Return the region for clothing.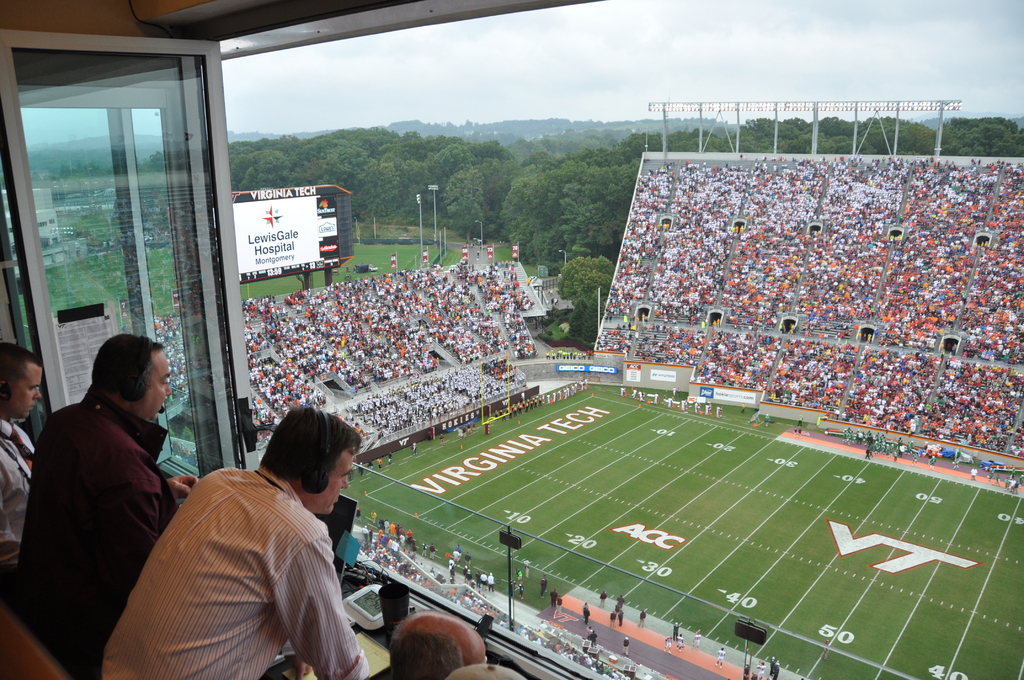
left=463, top=575, right=470, bottom=580.
